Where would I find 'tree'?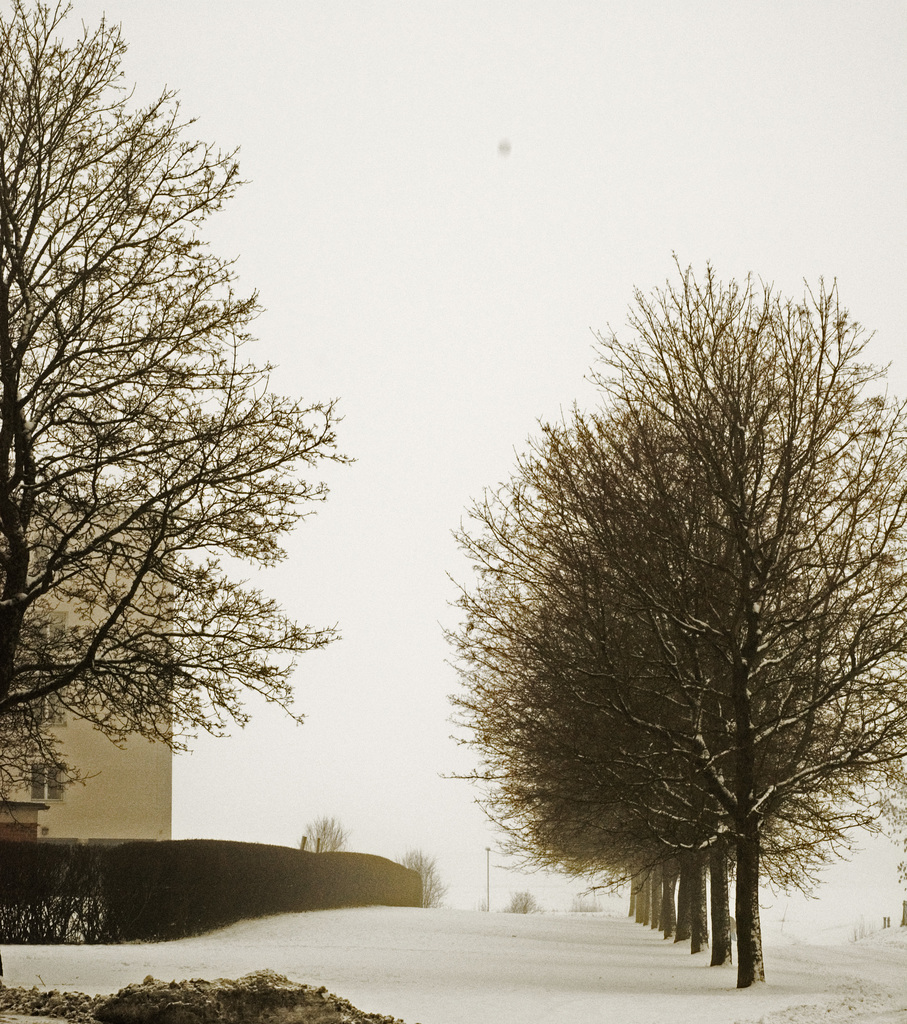
At [x1=404, y1=847, x2=442, y2=908].
